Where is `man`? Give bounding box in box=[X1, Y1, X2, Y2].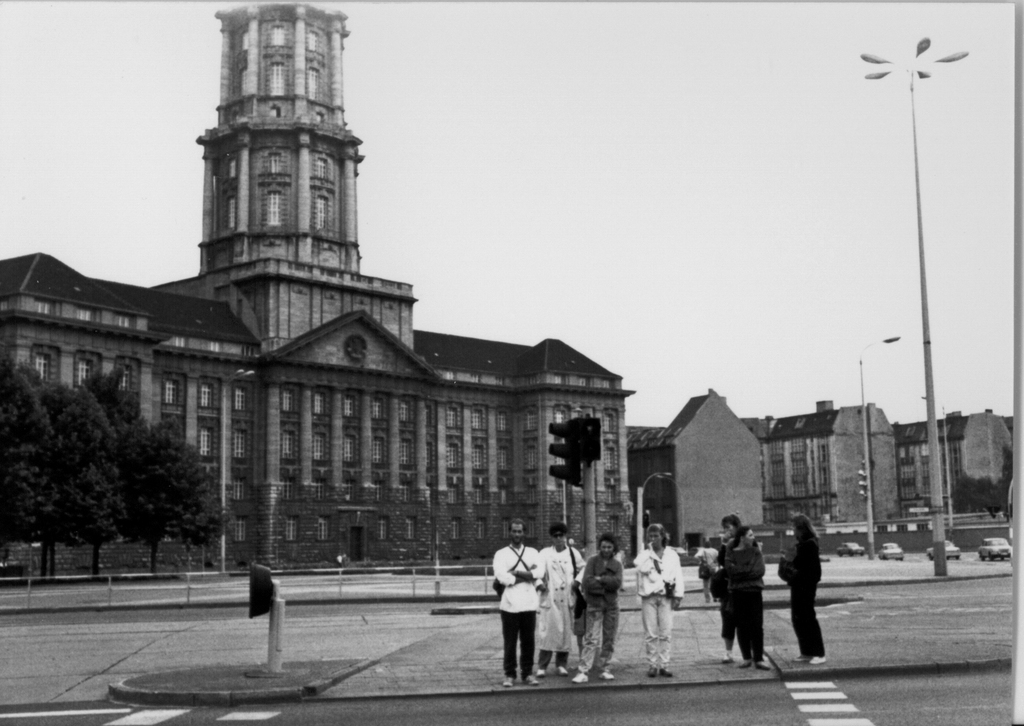
box=[493, 518, 546, 688].
